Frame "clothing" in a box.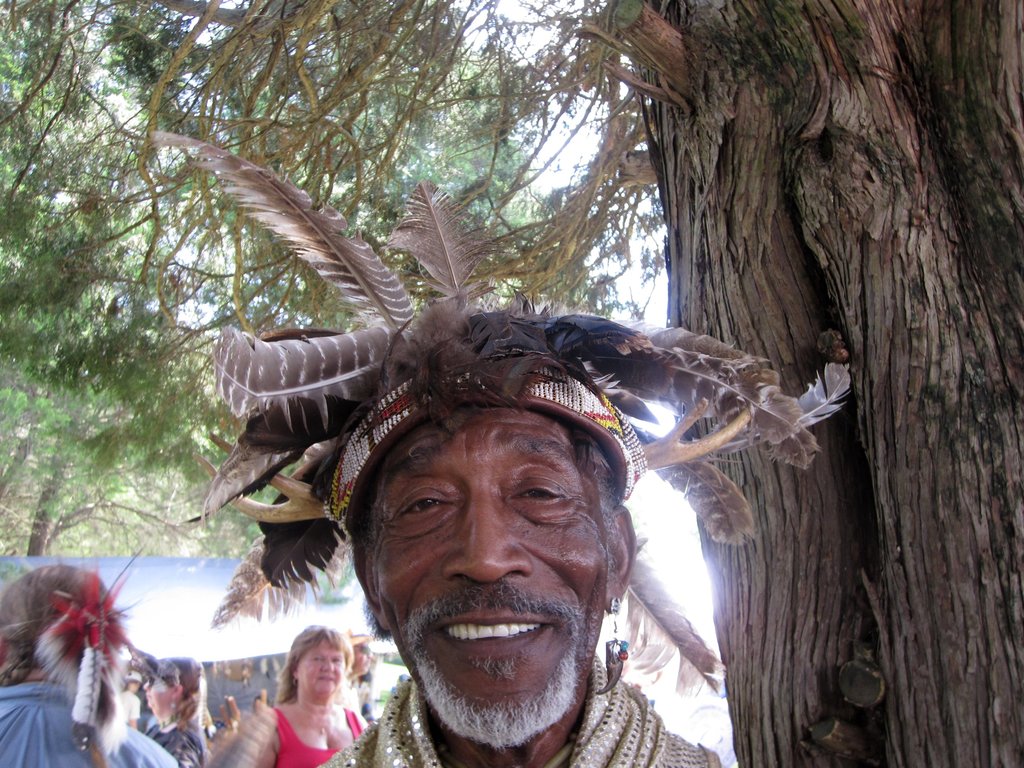
2/685/175/767.
